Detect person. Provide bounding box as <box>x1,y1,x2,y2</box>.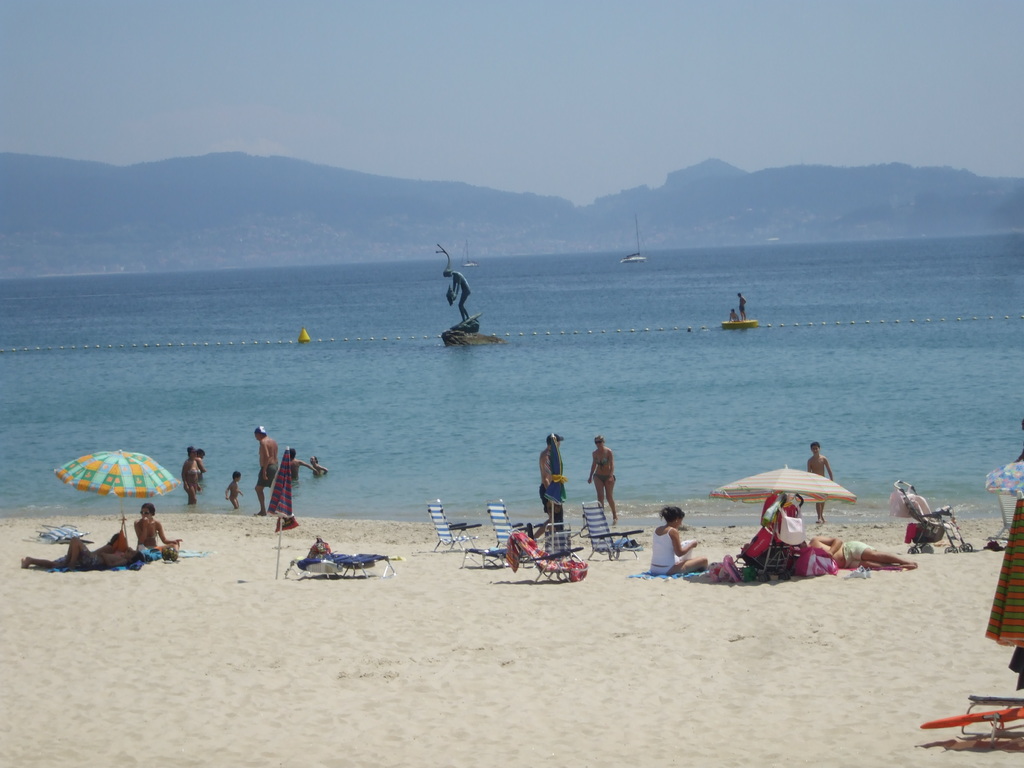
<box>737,287,746,319</box>.
